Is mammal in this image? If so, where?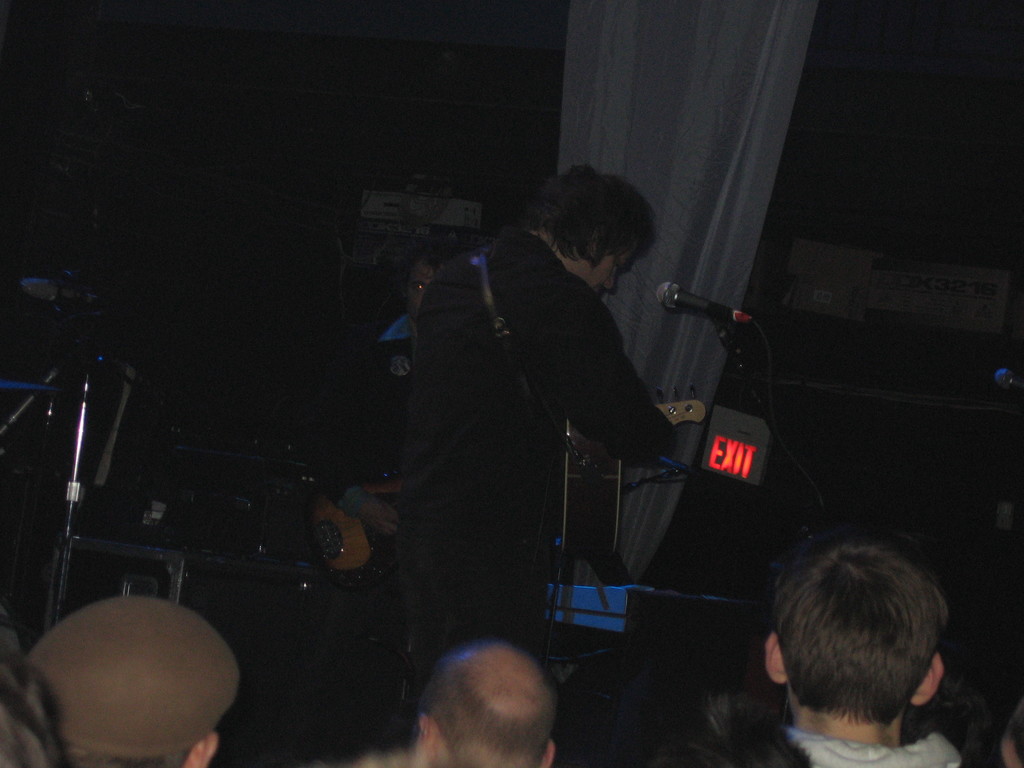
Yes, at box(410, 641, 557, 767).
